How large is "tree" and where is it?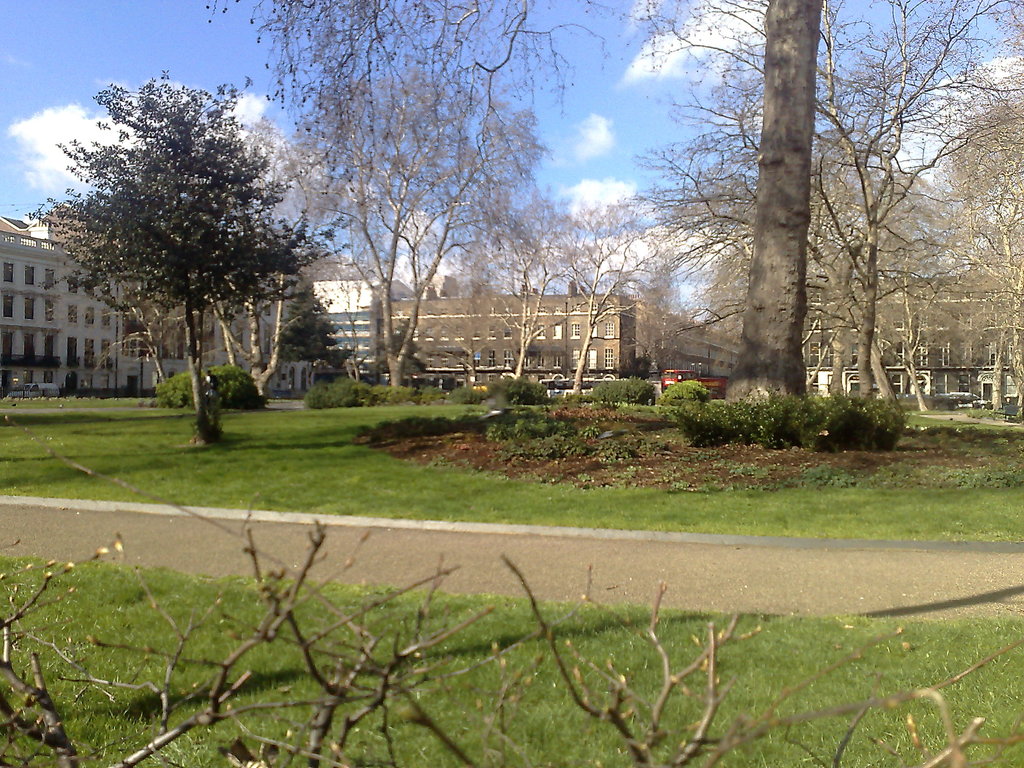
Bounding box: select_region(603, 124, 769, 389).
